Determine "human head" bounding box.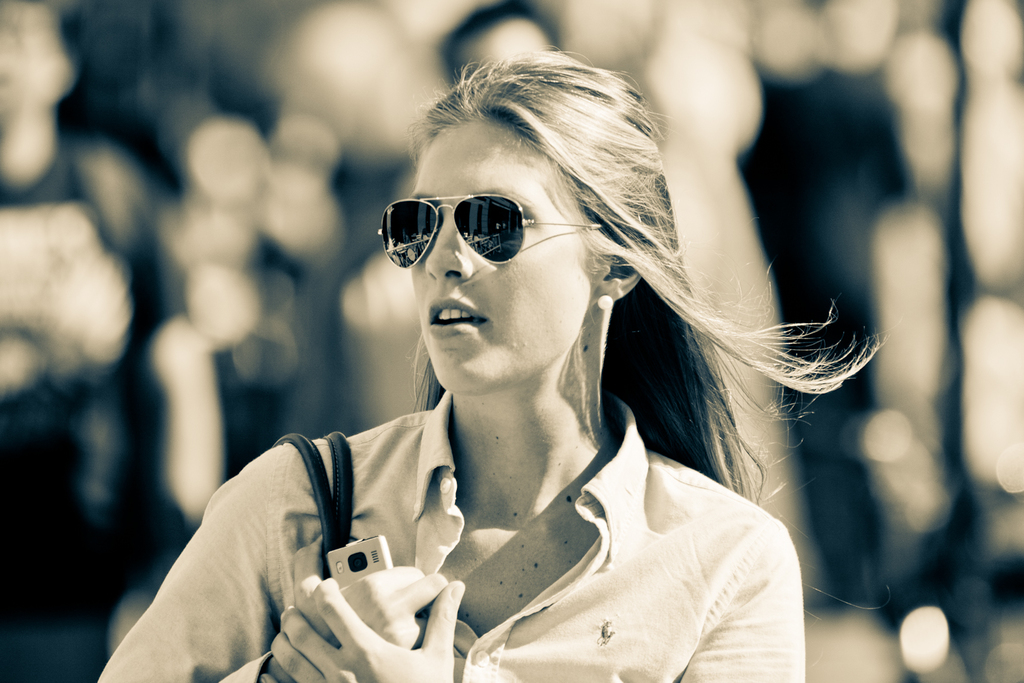
Determined: crop(409, 56, 680, 395).
